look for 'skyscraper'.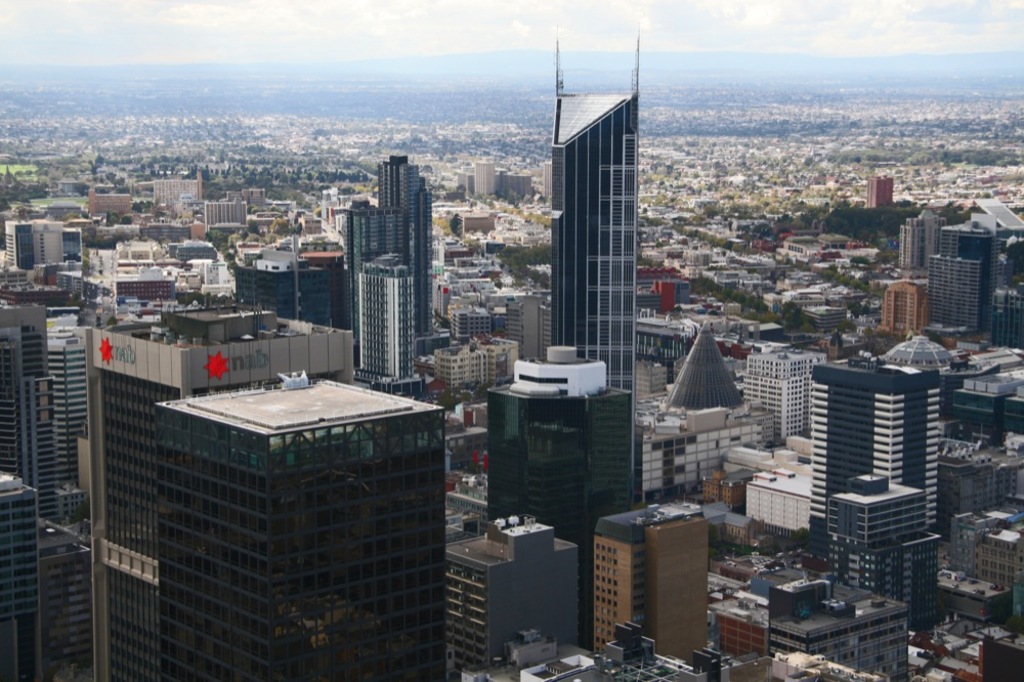
Found: pyautogui.locateOnScreen(937, 350, 1023, 515).
